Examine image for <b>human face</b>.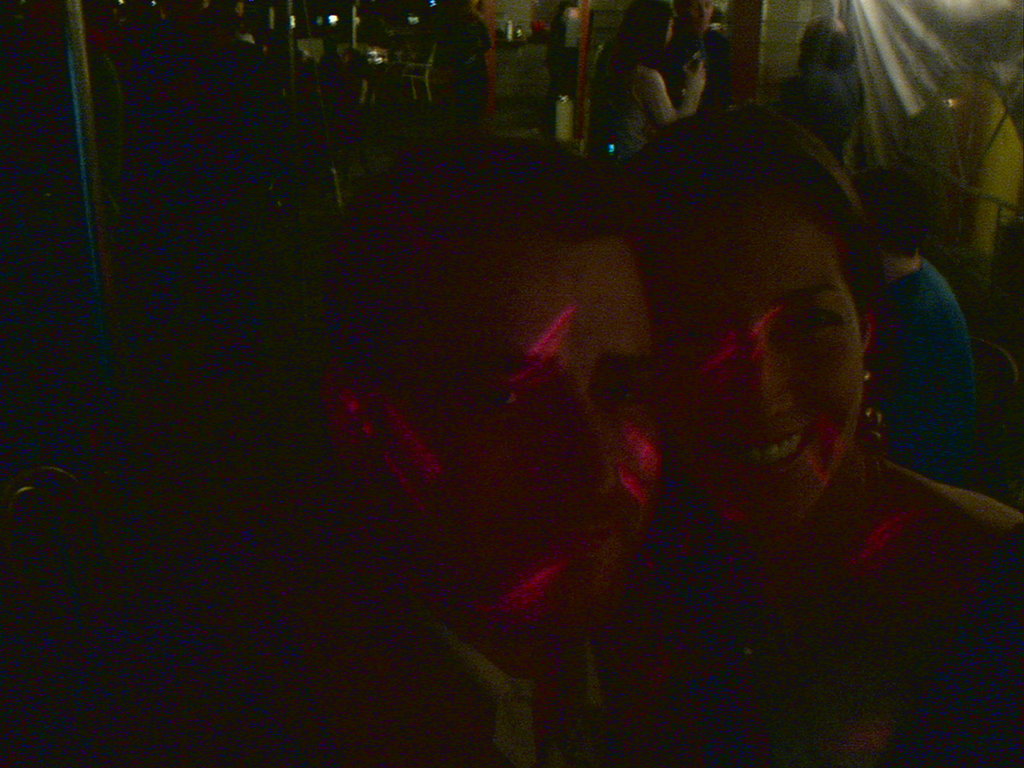
Examination result: 666, 19, 675, 46.
